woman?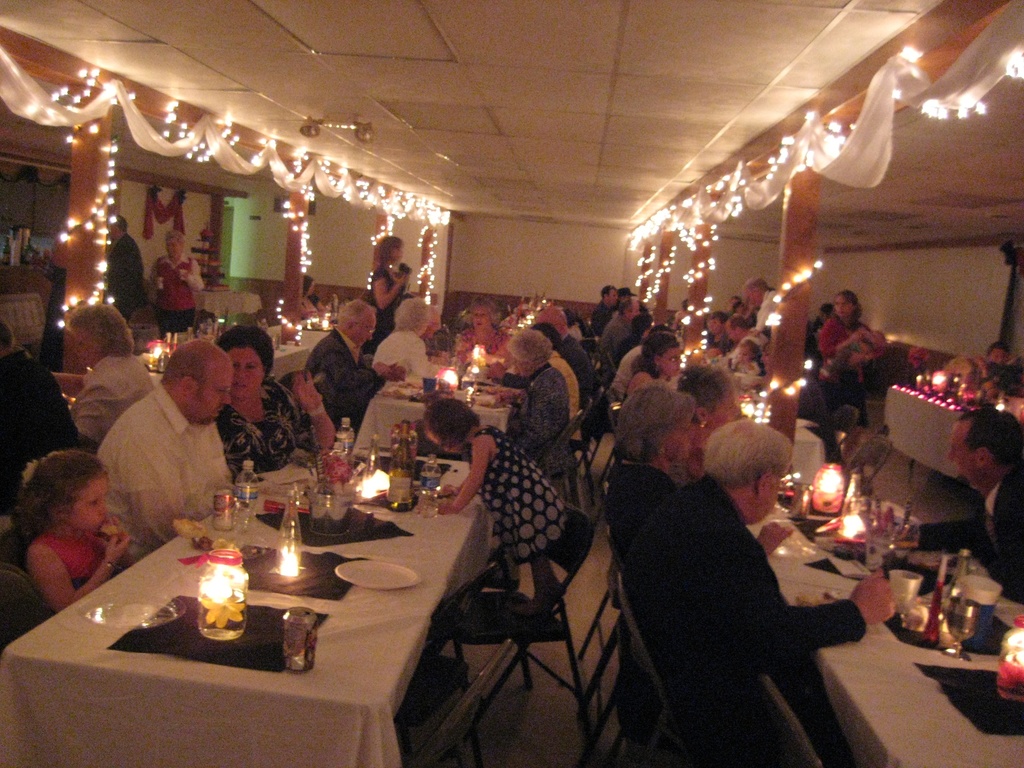
503,328,575,480
